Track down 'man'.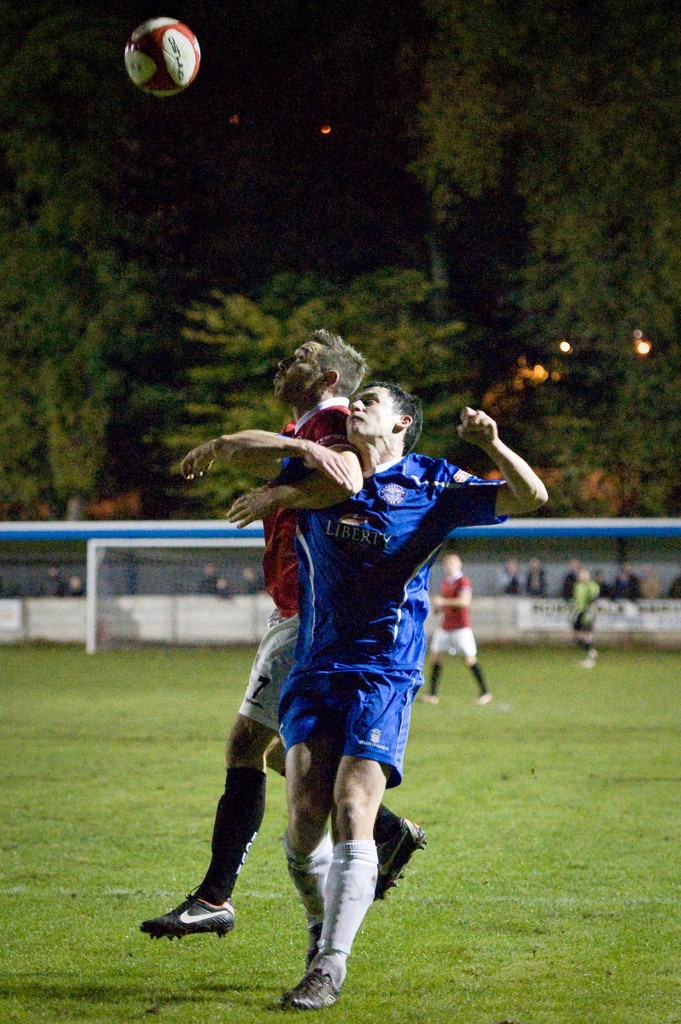
Tracked to (x1=140, y1=325, x2=429, y2=942).
